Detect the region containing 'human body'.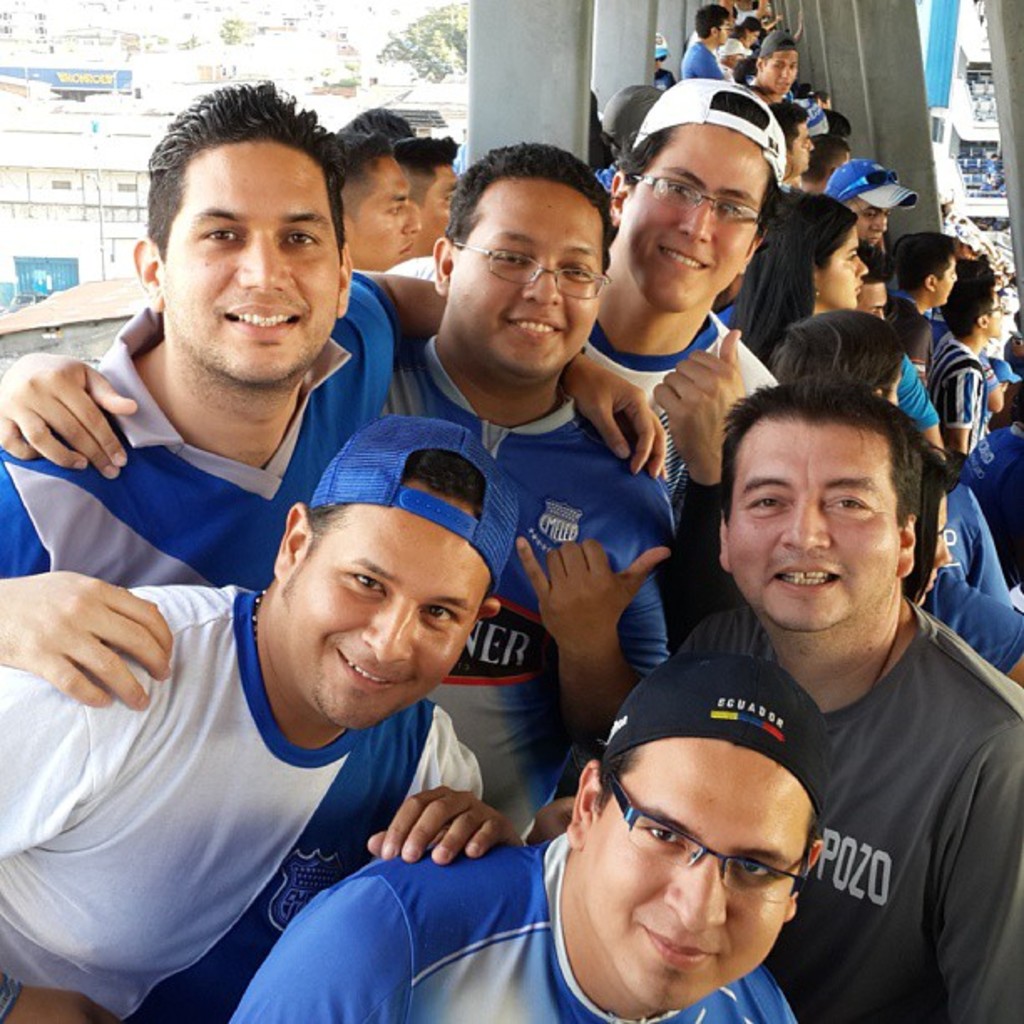
716:40:750:75.
